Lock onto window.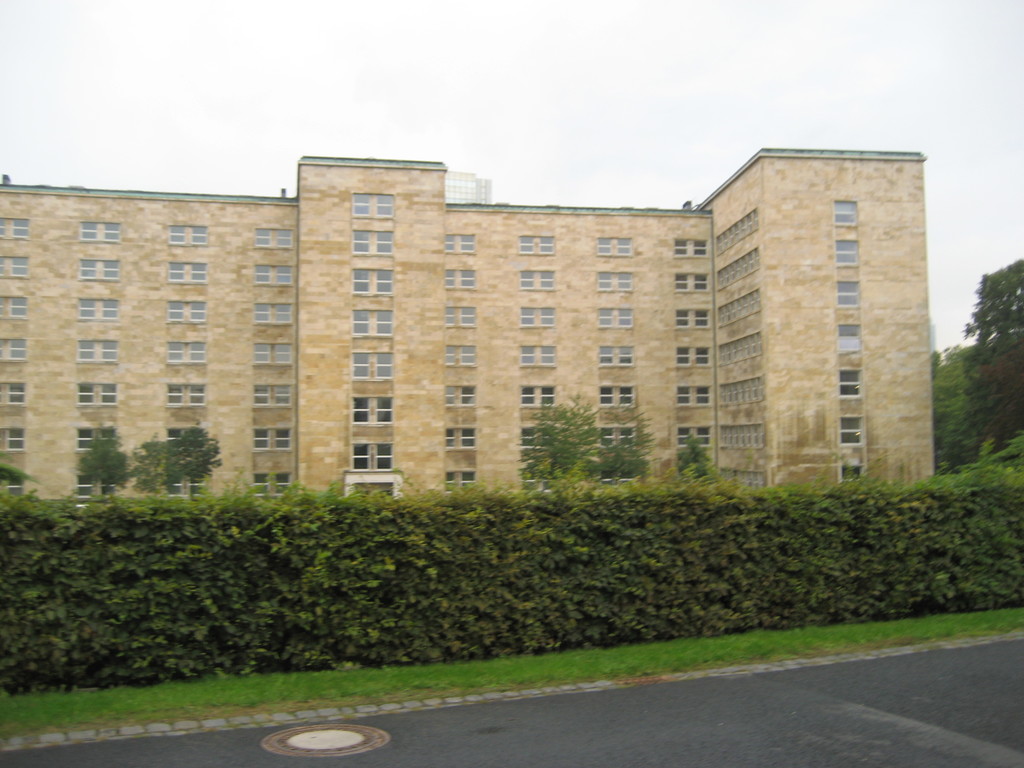
Locked: 444, 268, 476, 290.
